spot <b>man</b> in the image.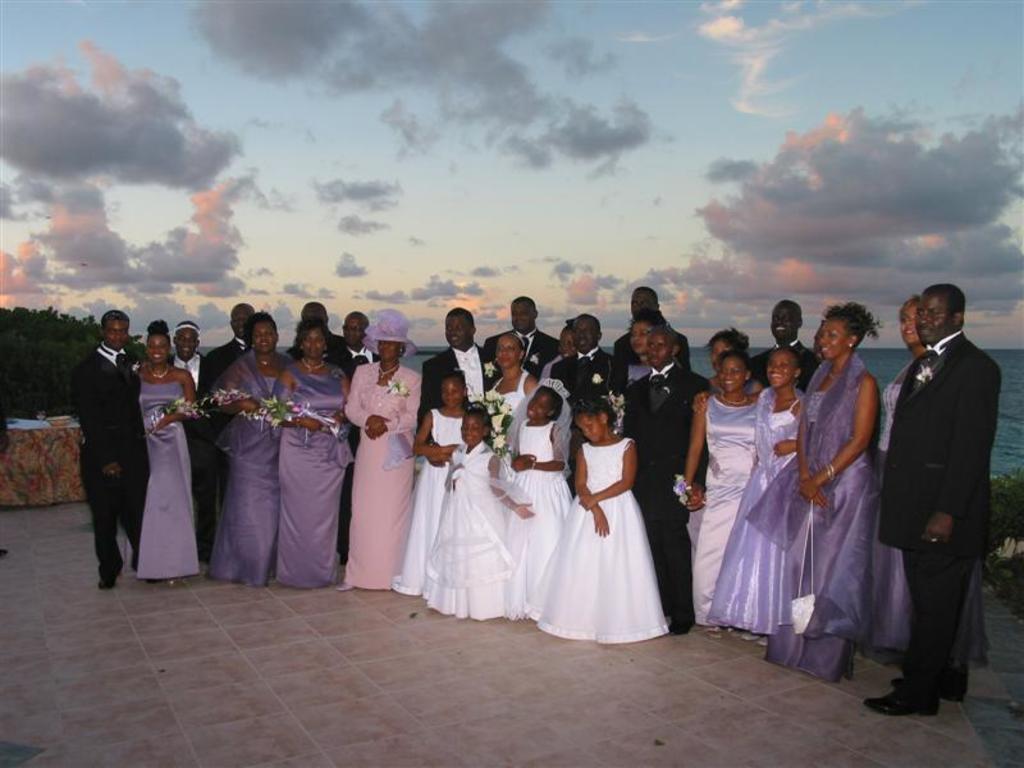
<b>man</b> found at <bbox>207, 301, 256, 381</bbox>.
